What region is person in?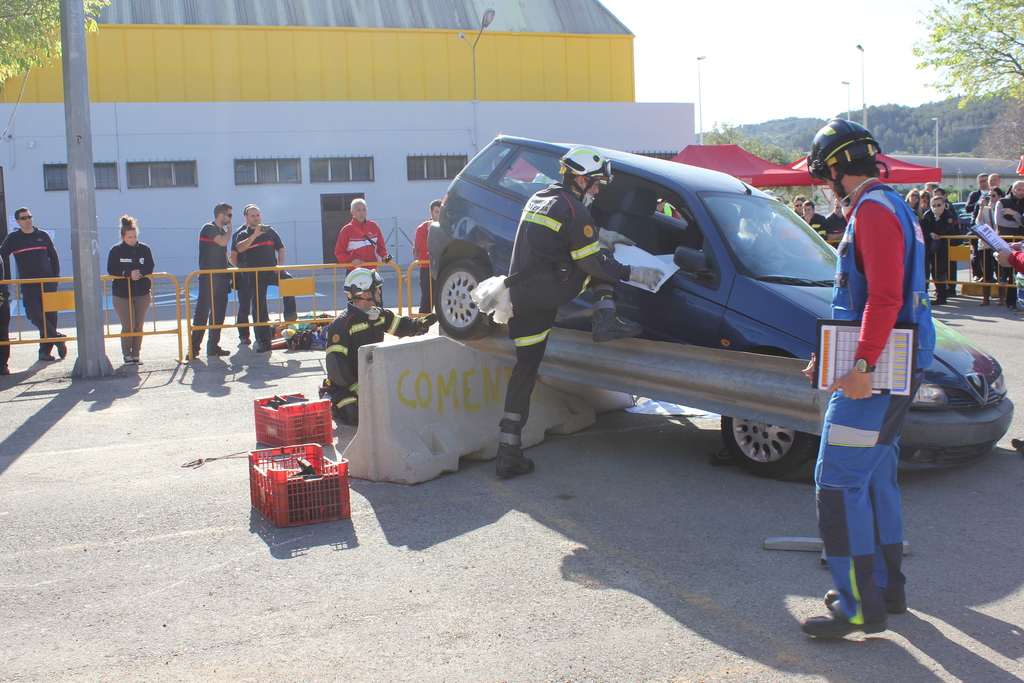
[405,198,451,331].
